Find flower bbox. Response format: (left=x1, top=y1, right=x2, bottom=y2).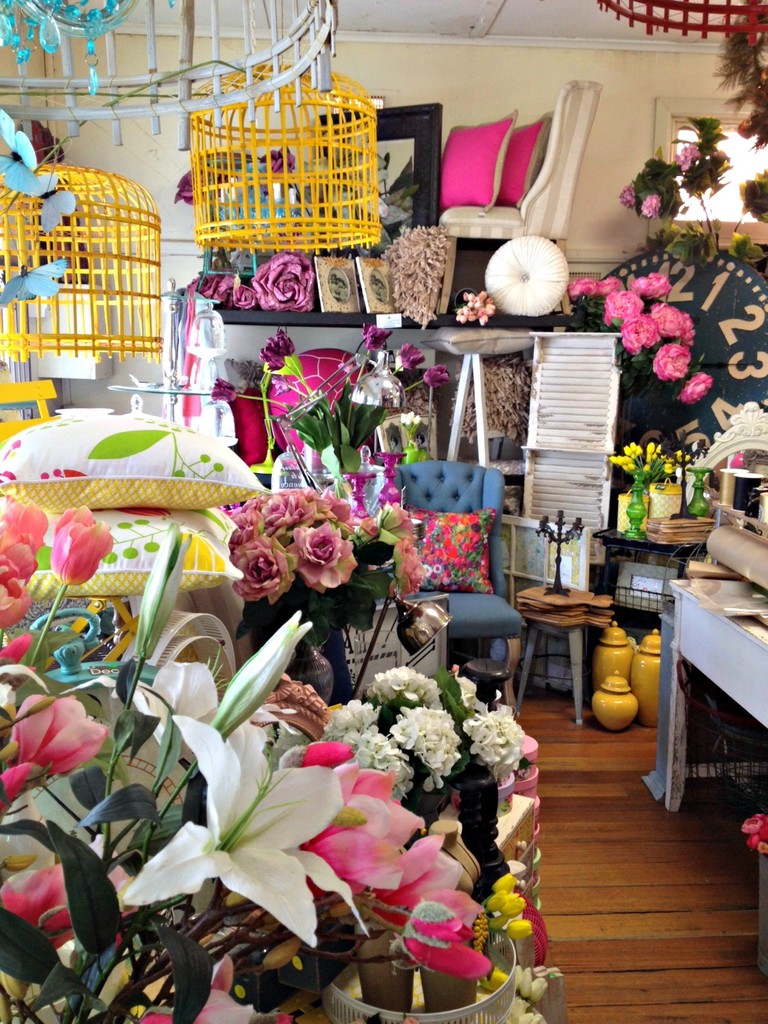
(left=600, top=274, right=627, bottom=305).
